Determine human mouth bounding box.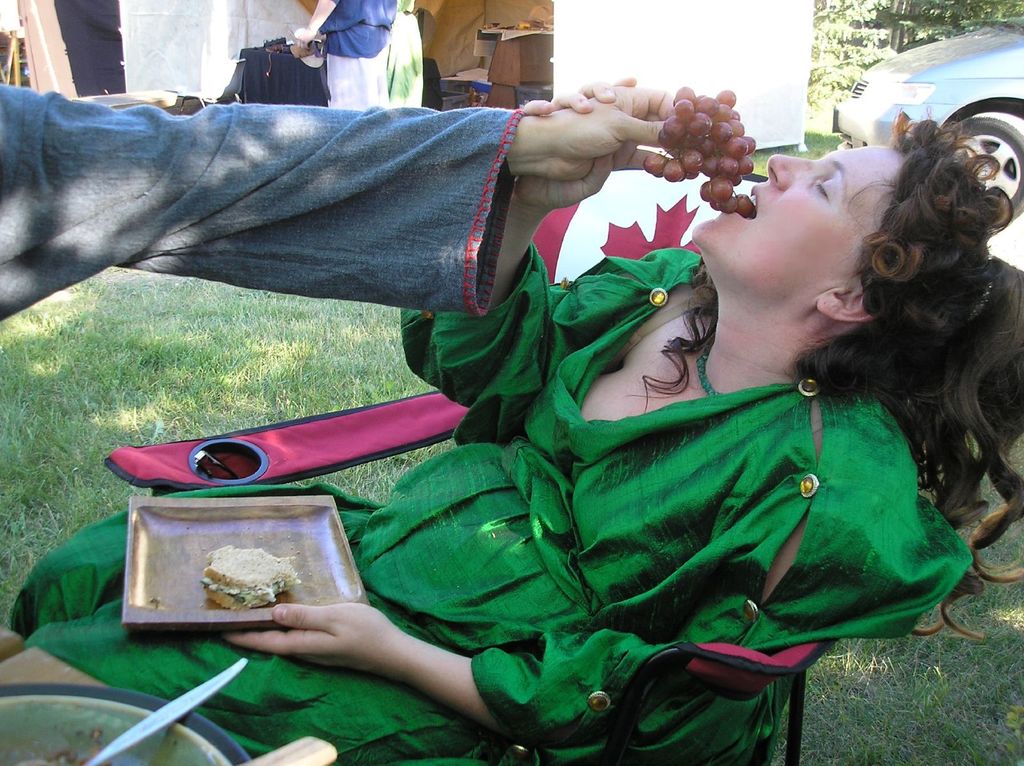
Determined: left=735, top=187, right=756, bottom=219.
